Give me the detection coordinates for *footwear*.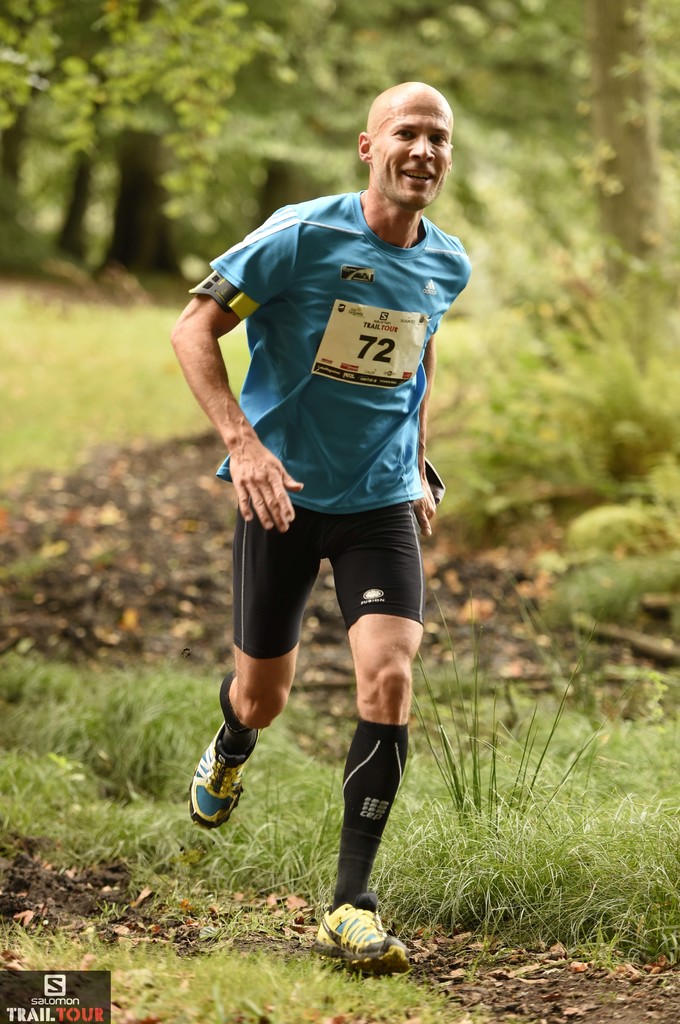
locate(177, 719, 248, 832).
